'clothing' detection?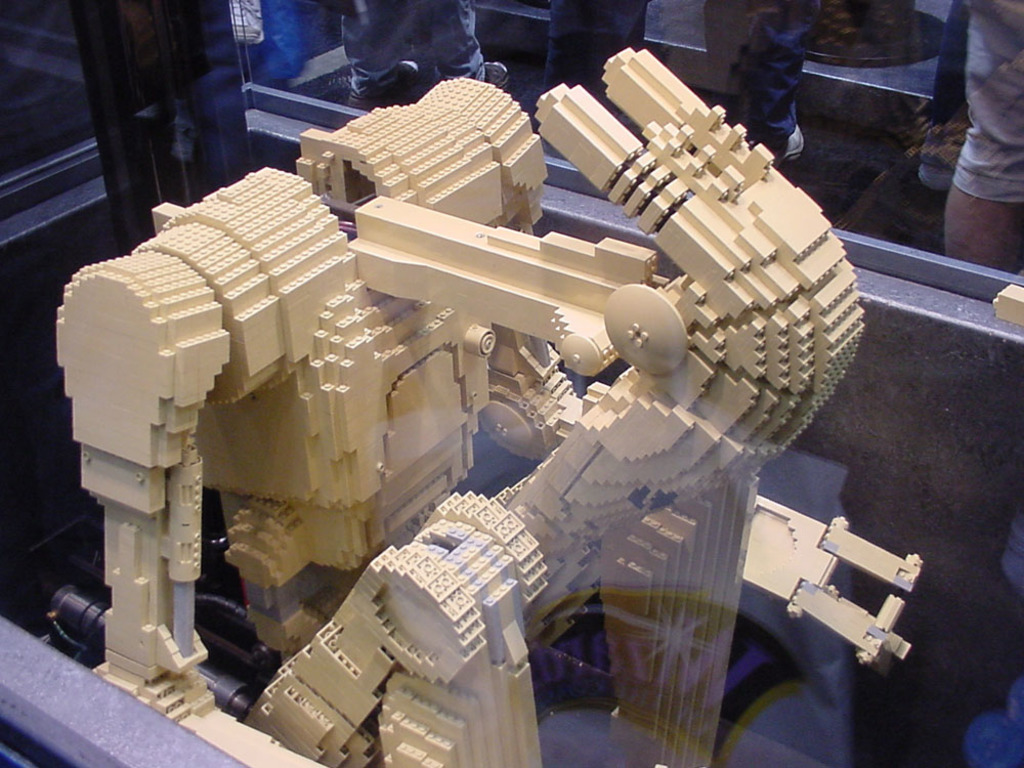
x1=706 y1=0 x2=831 y2=127
